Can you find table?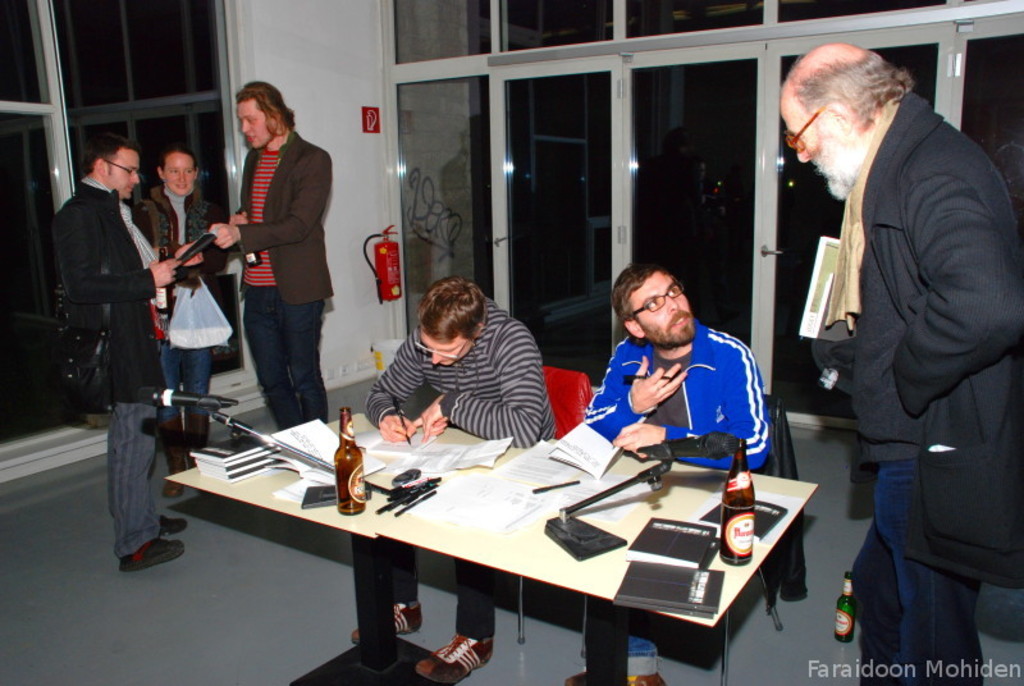
Yes, bounding box: pyautogui.locateOnScreen(175, 410, 815, 685).
